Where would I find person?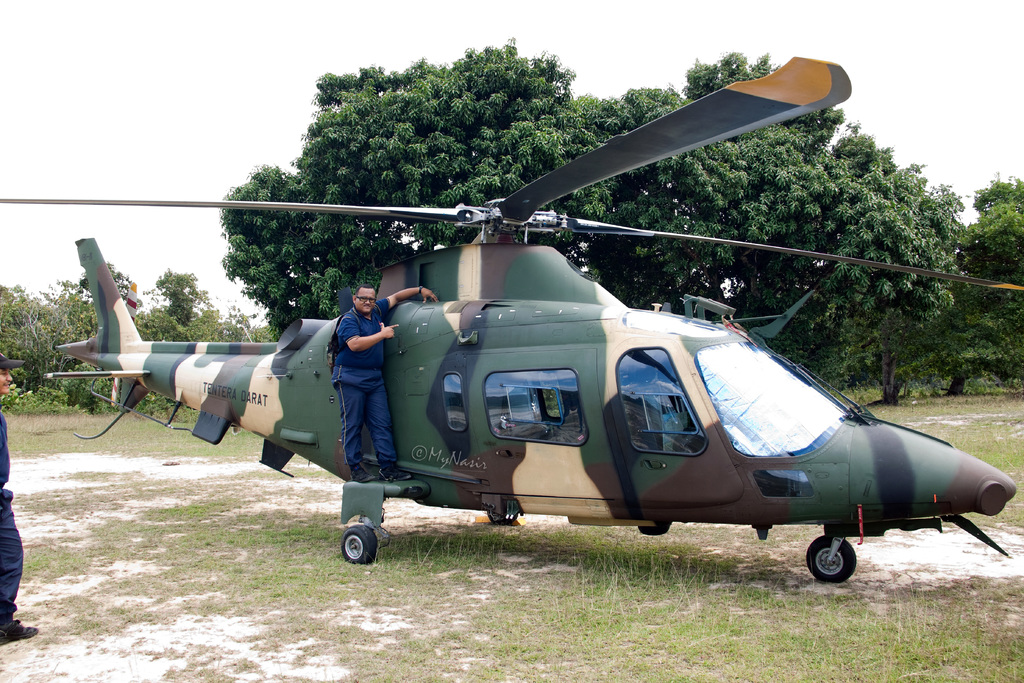
At detection(0, 352, 36, 649).
